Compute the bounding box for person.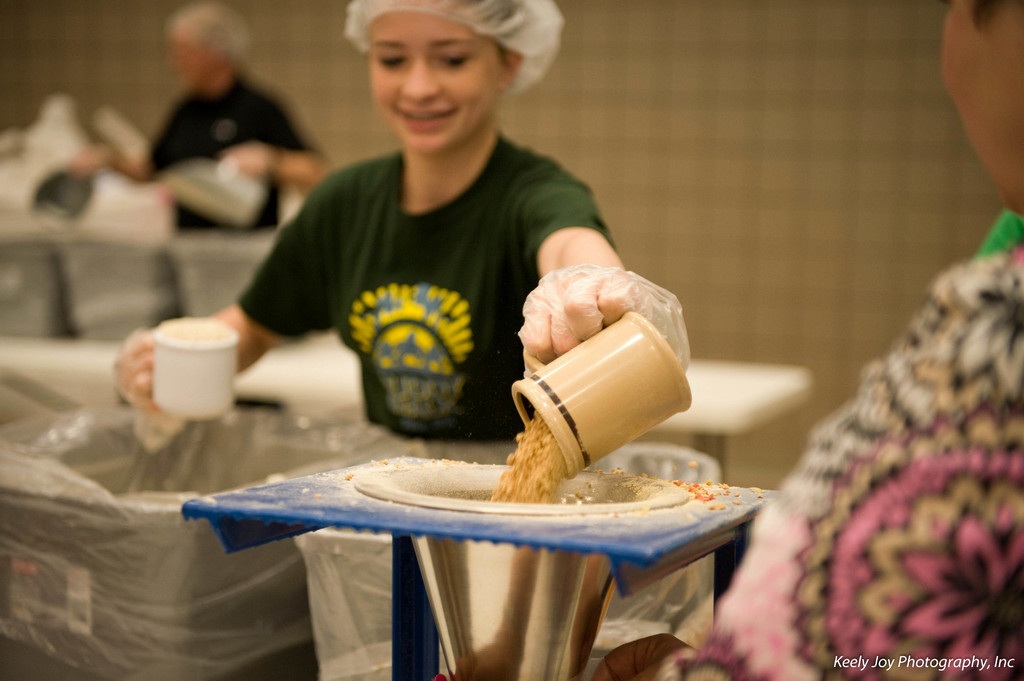
box(111, 0, 650, 444).
